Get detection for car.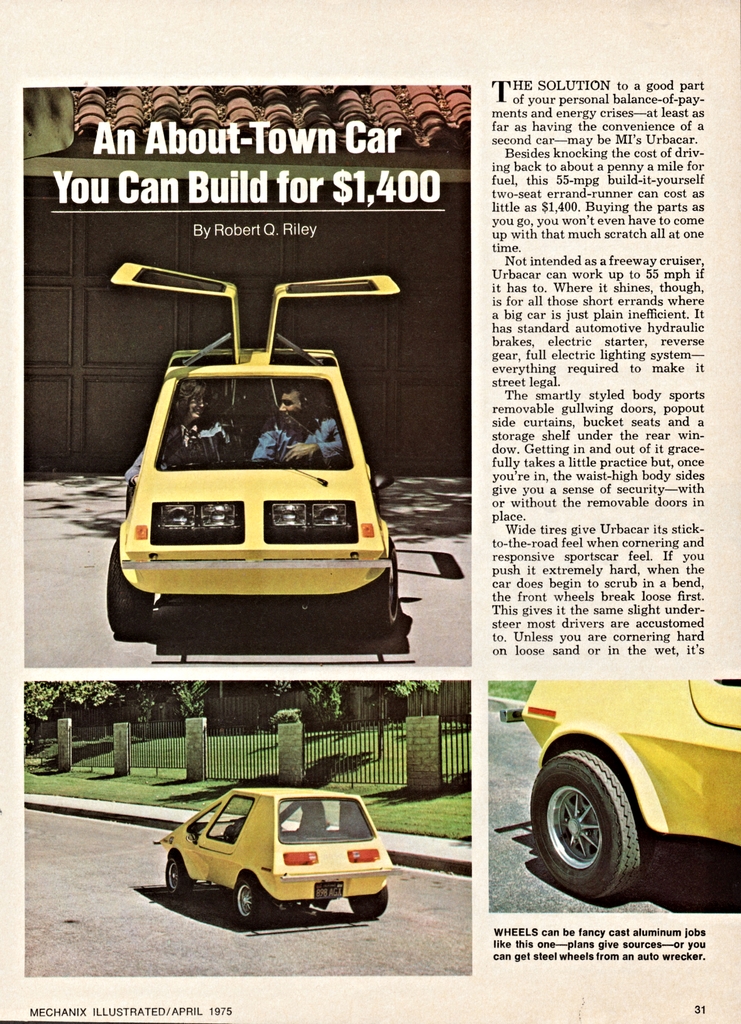
Detection: {"x1": 104, "y1": 259, "x2": 402, "y2": 630}.
